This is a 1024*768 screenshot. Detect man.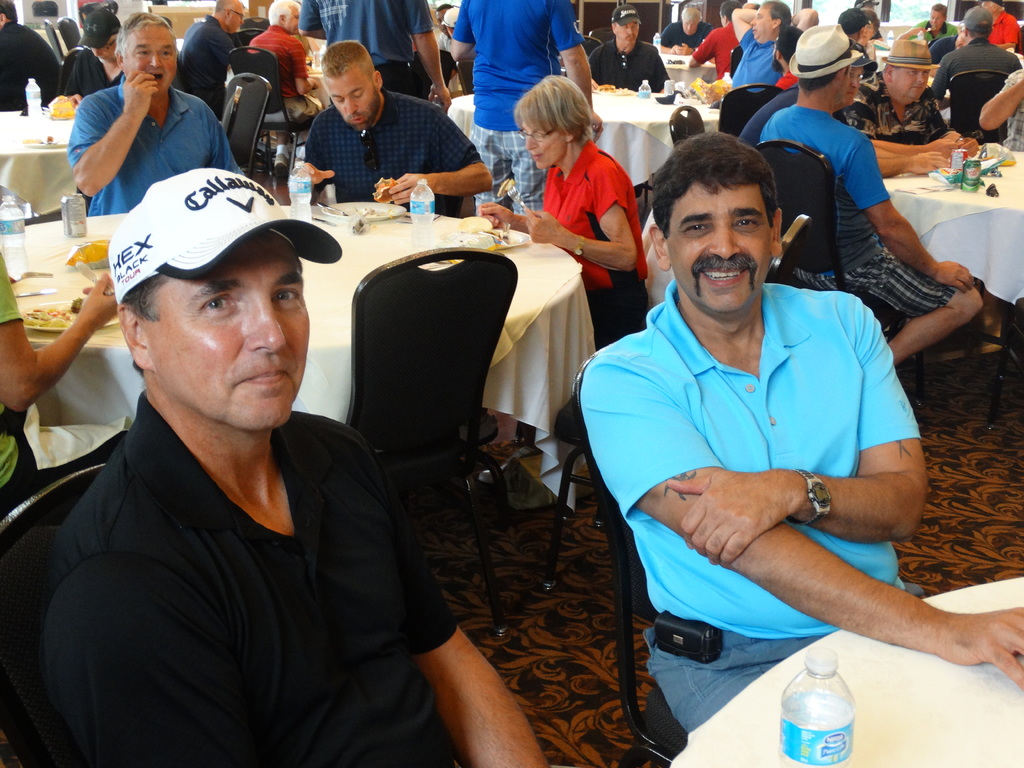
bbox=(60, 16, 130, 99).
